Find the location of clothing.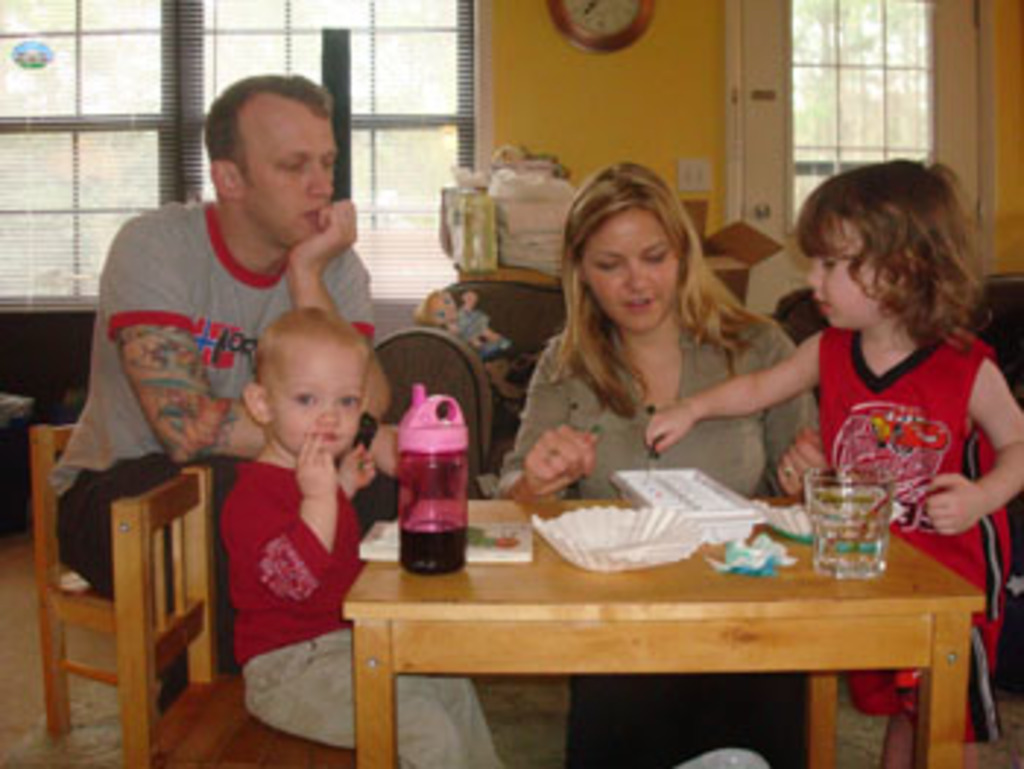
Location: <bbox>231, 459, 500, 763</bbox>.
